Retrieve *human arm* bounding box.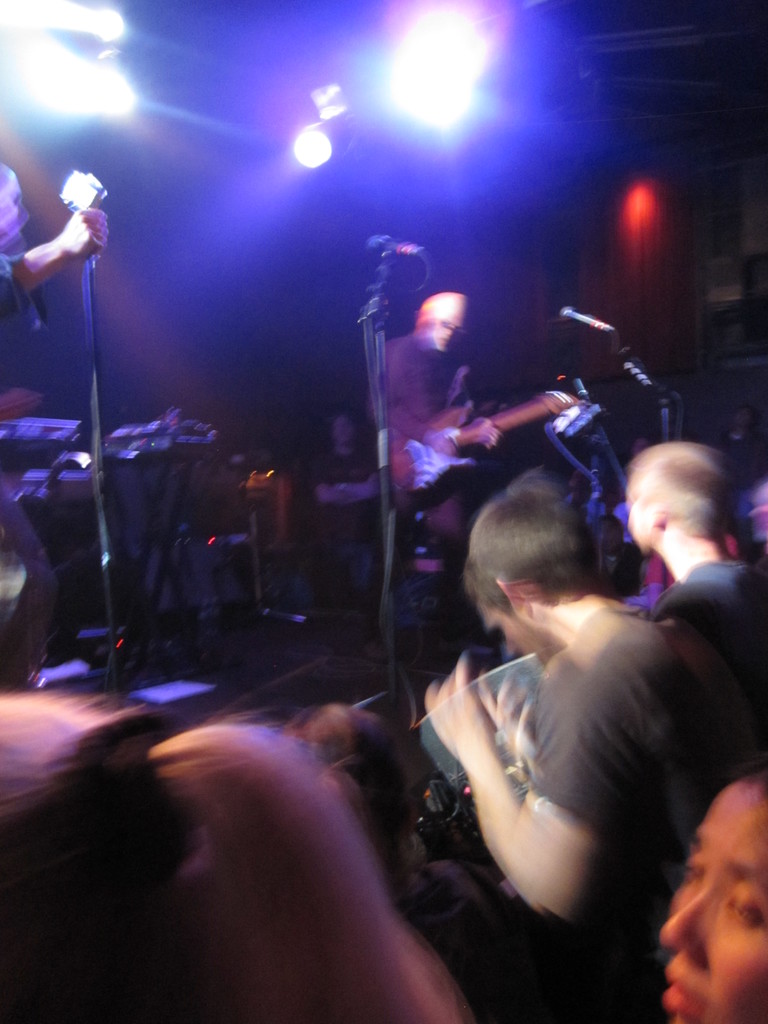
Bounding box: bbox=(477, 659, 540, 764).
